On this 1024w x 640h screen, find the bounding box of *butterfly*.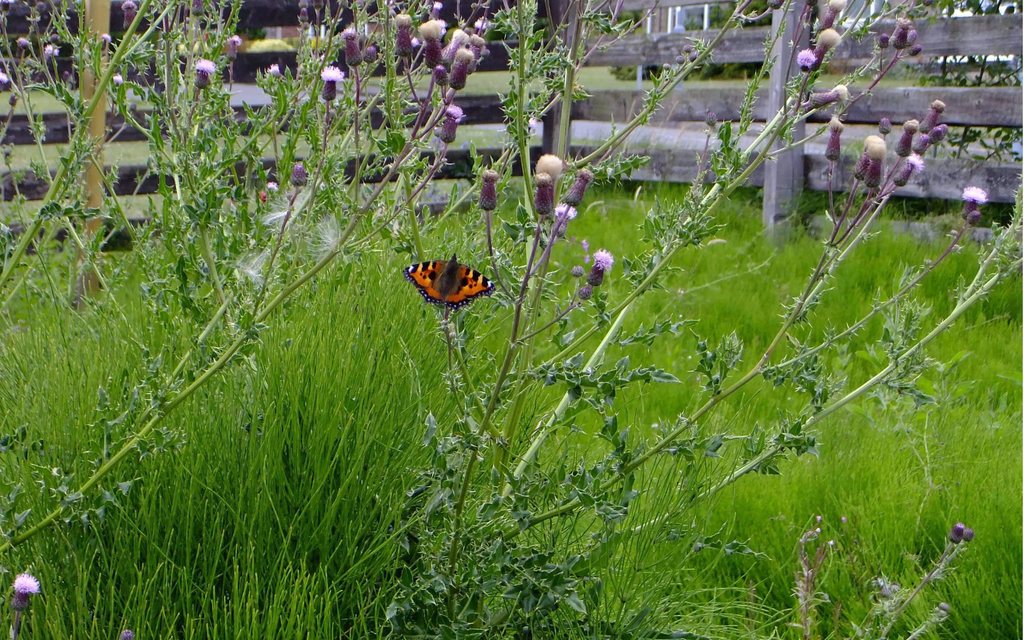
Bounding box: {"x1": 401, "y1": 252, "x2": 494, "y2": 307}.
